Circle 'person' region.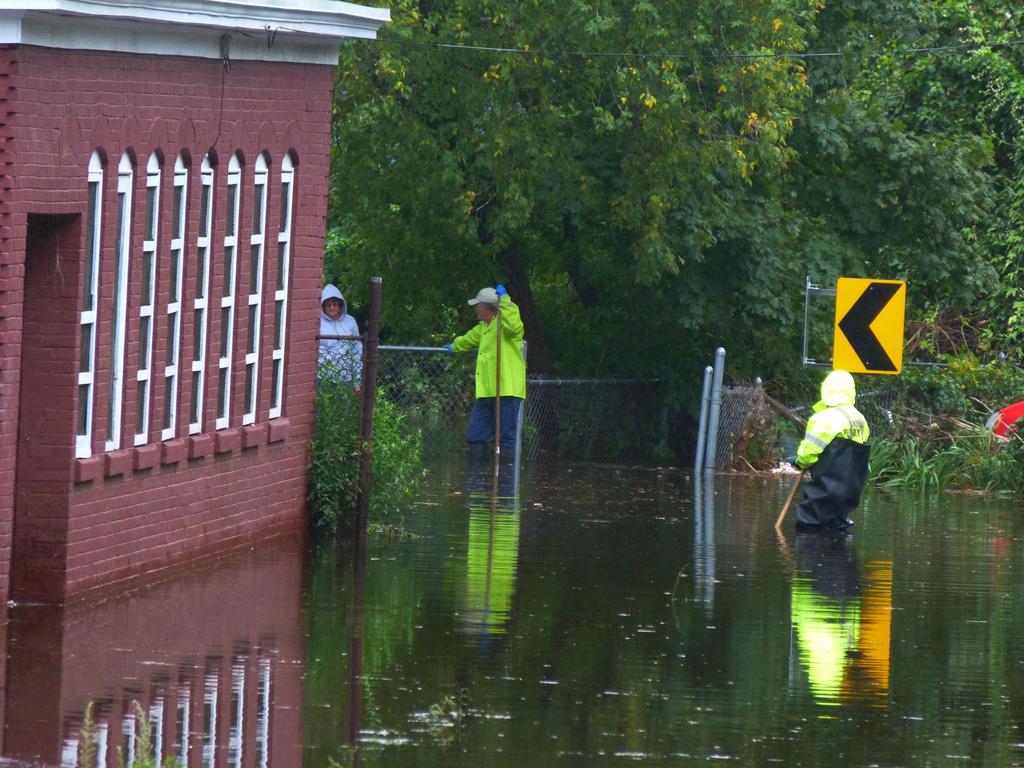
Region: 454,246,541,493.
